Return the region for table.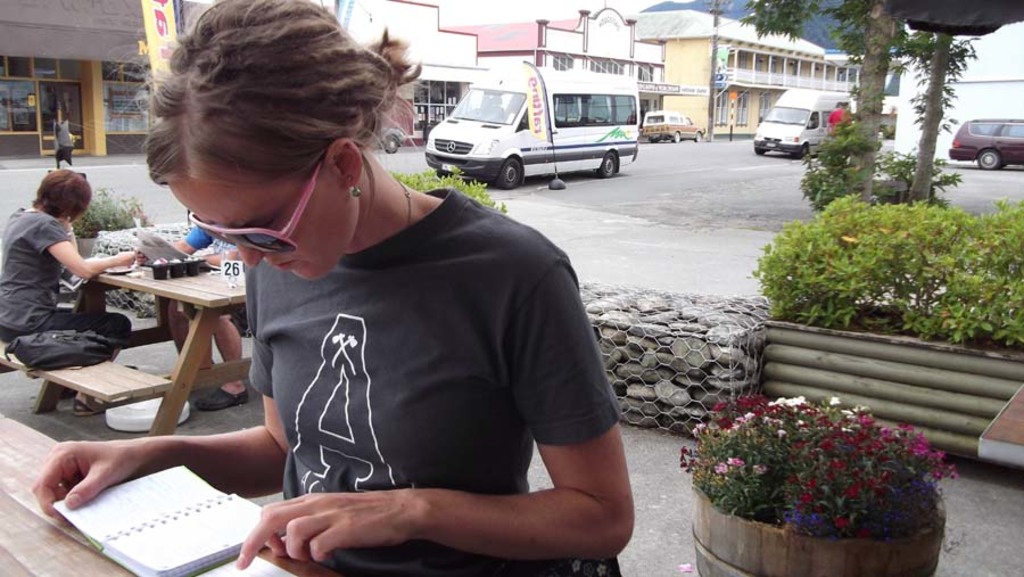
locate(61, 242, 247, 438).
